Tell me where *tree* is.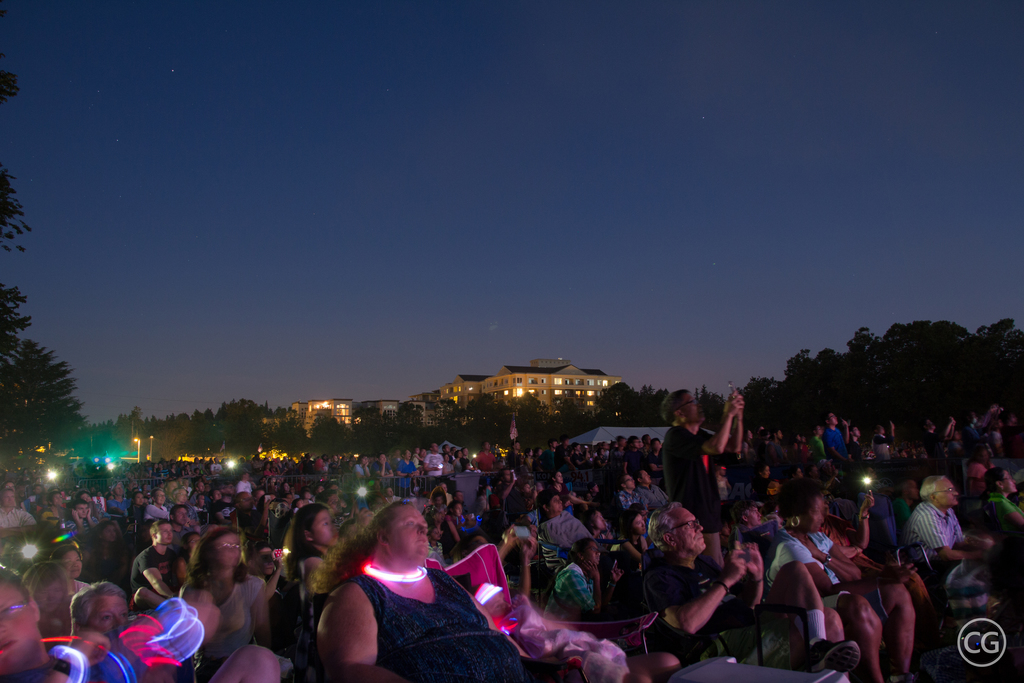
*tree* is at left=1, top=0, right=80, bottom=438.
